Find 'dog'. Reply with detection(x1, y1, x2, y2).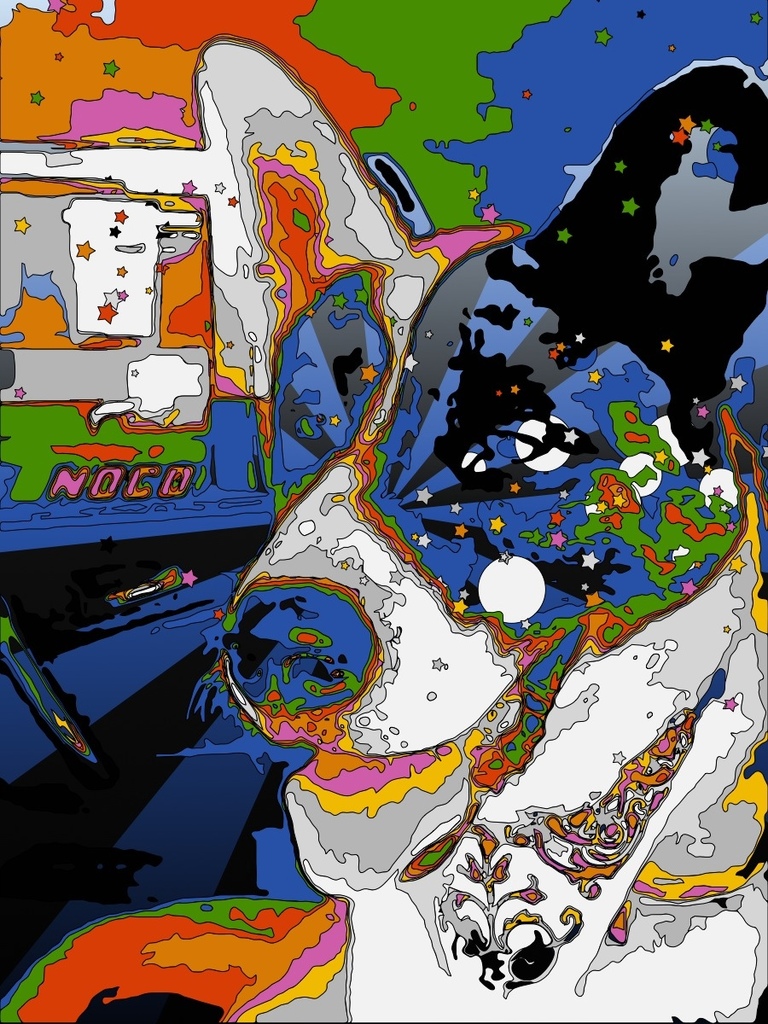
detection(197, 36, 767, 1023).
